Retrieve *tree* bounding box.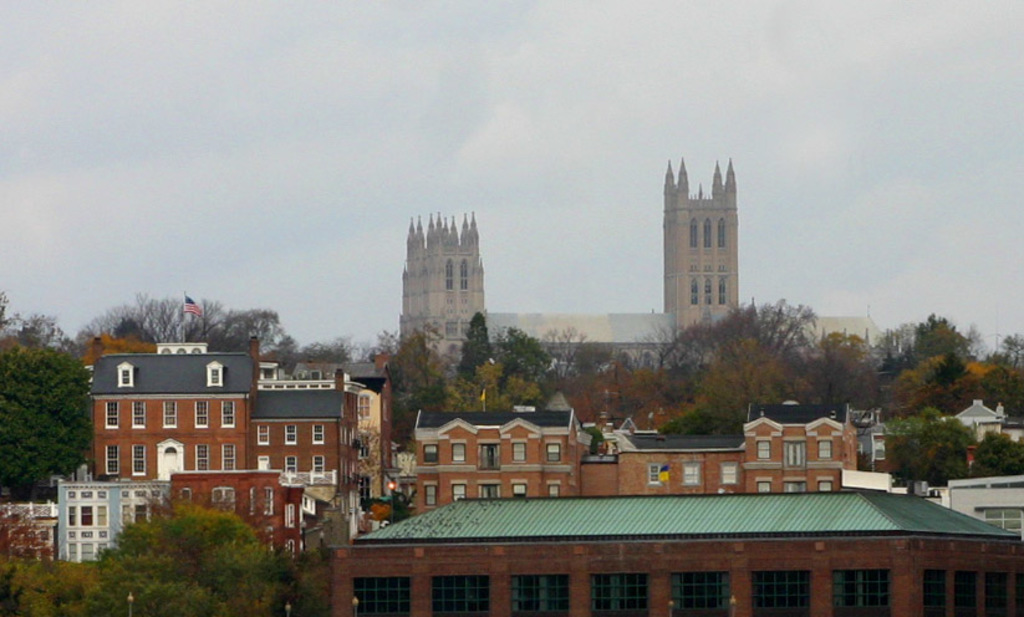
Bounding box: BBox(878, 415, 984, 486).
